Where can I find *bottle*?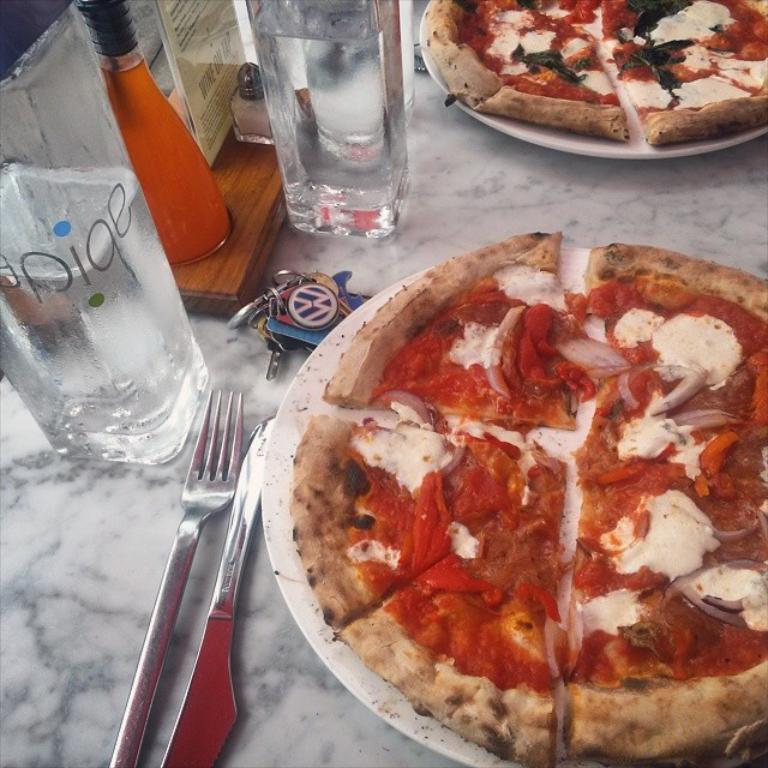
You can find it at {"x1": 247, "y1": 0, "x2": 409, "y2": 240}.
